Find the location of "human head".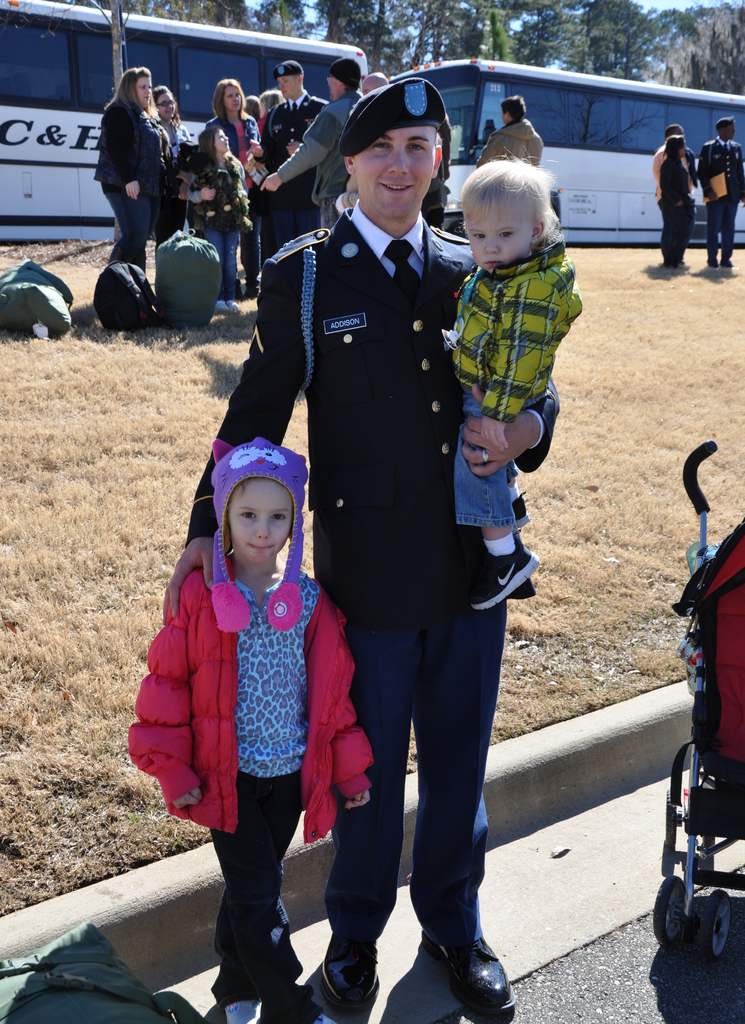
Location: {"left": 275, "top": 63, "right": 307, "bottom": 102}.
